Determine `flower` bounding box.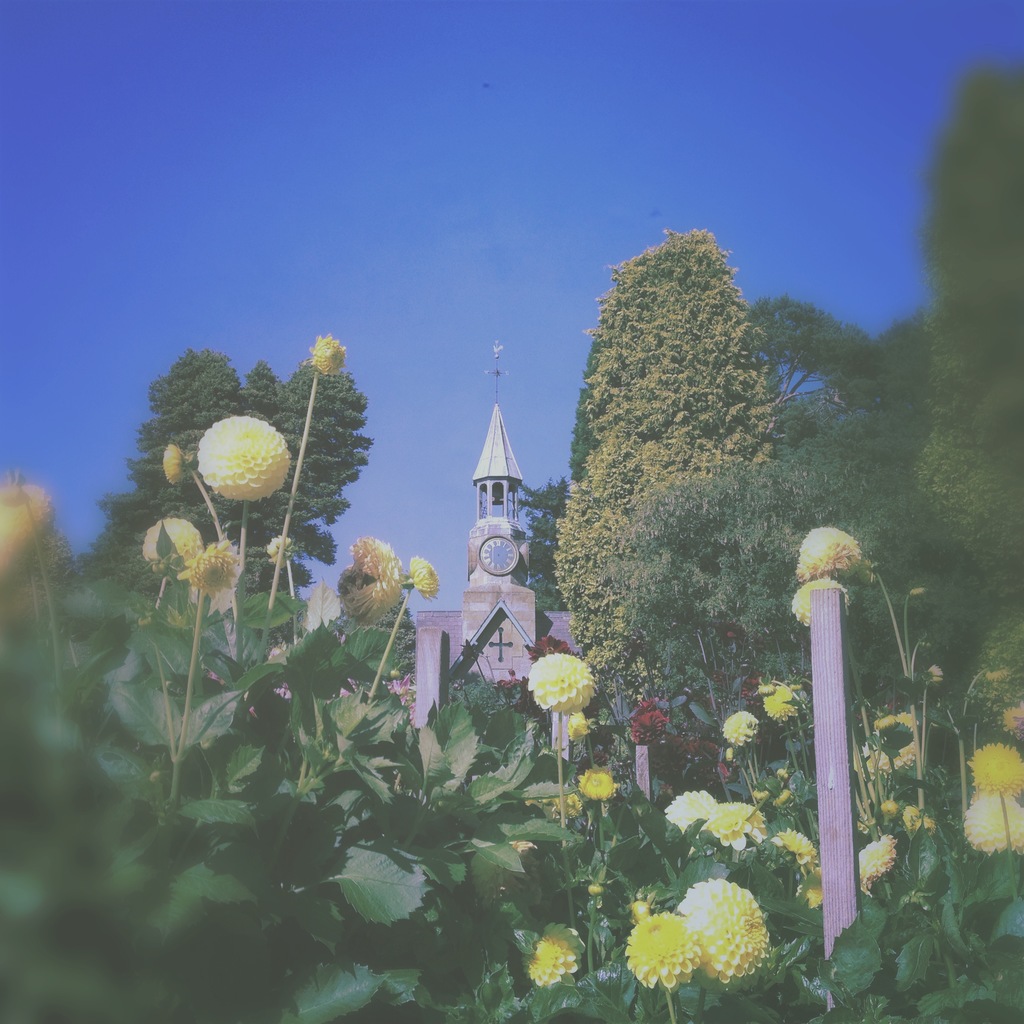
Determined: bbox=(305, 331, 347, 375).
